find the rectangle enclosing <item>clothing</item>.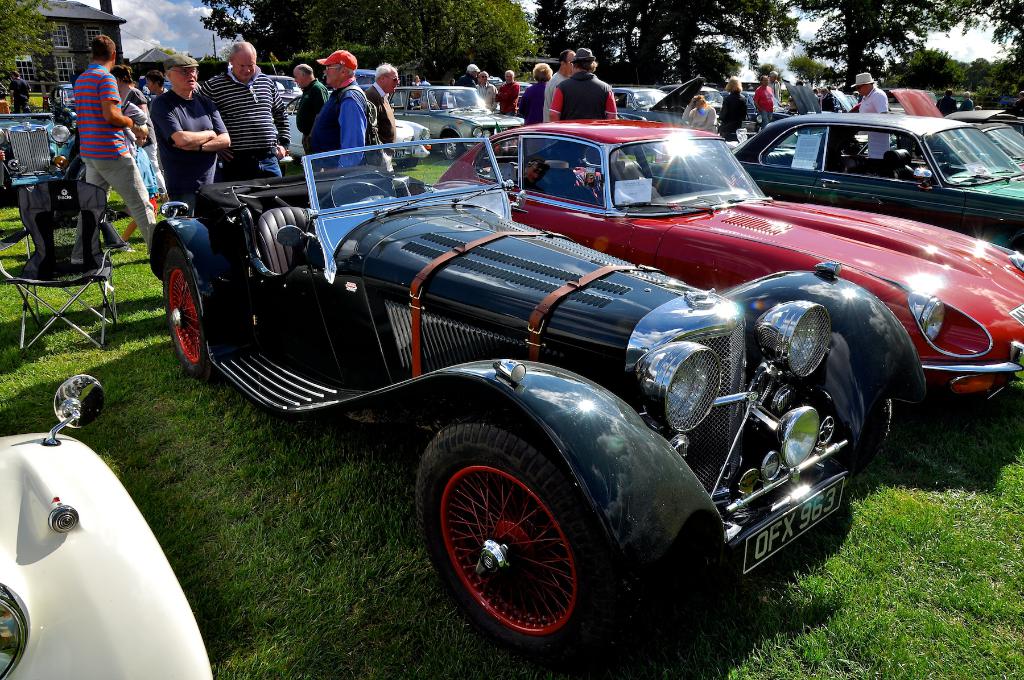
(x1=420, y1=80, x2=435, y2=86).
